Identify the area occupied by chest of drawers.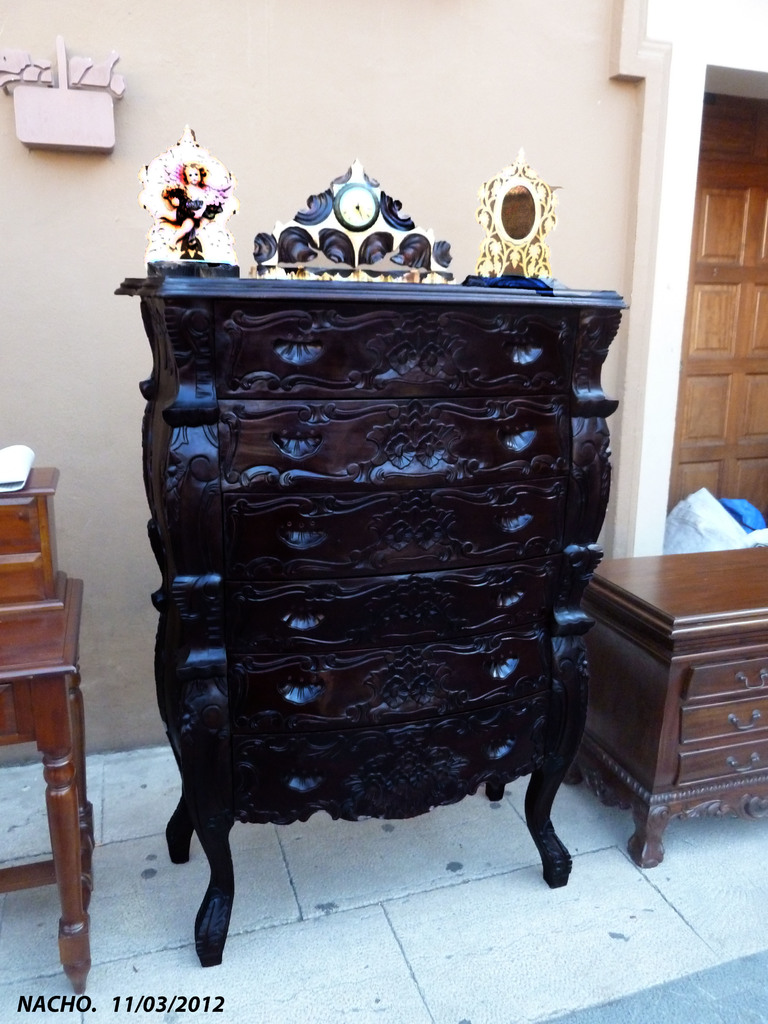
Area: <region>587, 540, 767, 865</region>.
